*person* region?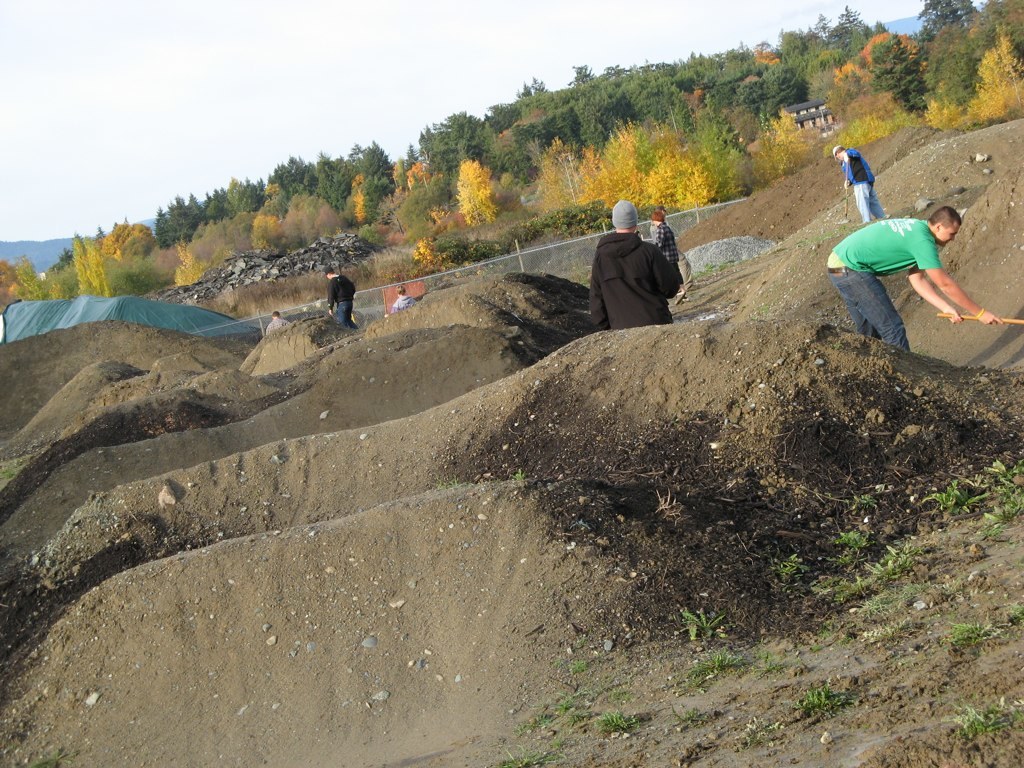
(827,142,884,216)
